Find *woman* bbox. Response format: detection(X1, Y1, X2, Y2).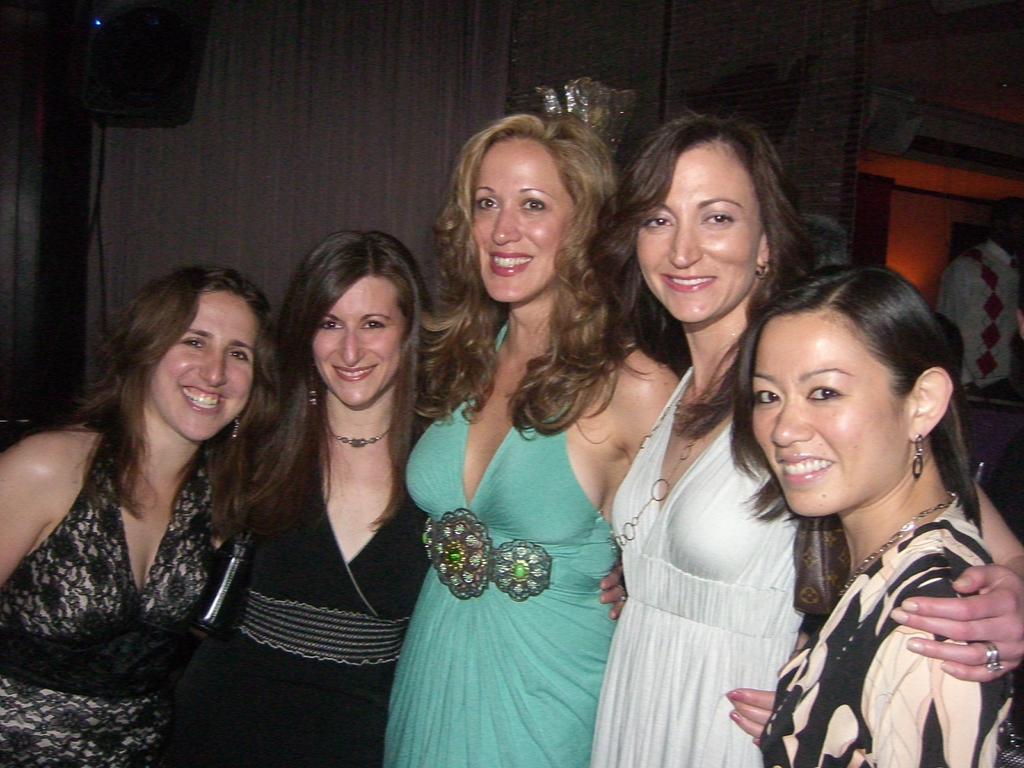
detection(728, 265, 1023, 767).
